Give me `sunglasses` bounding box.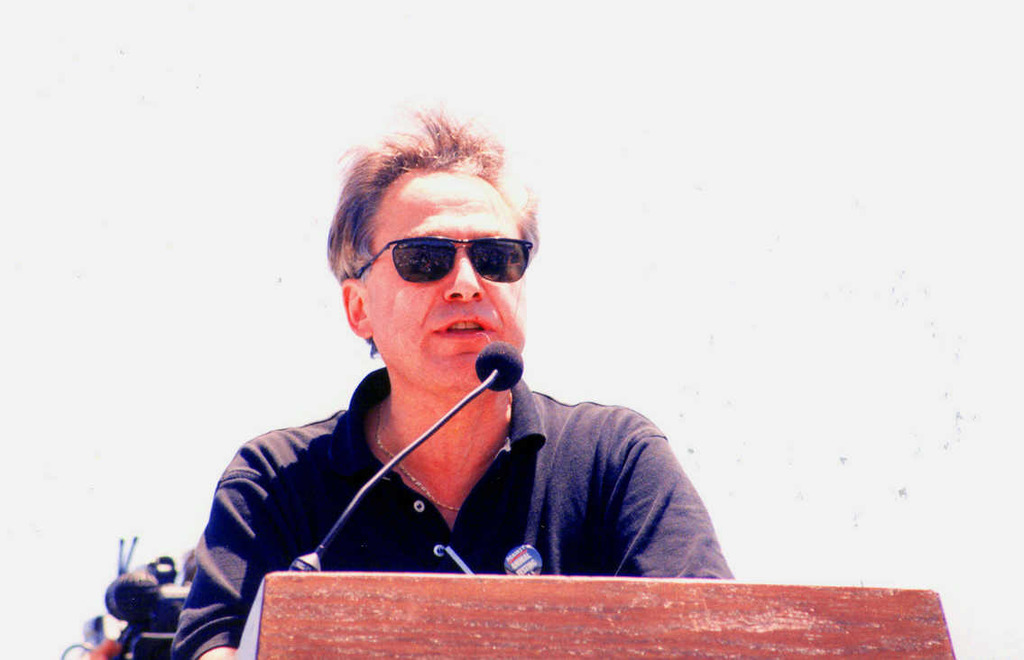
347, 229, 531, 280.
